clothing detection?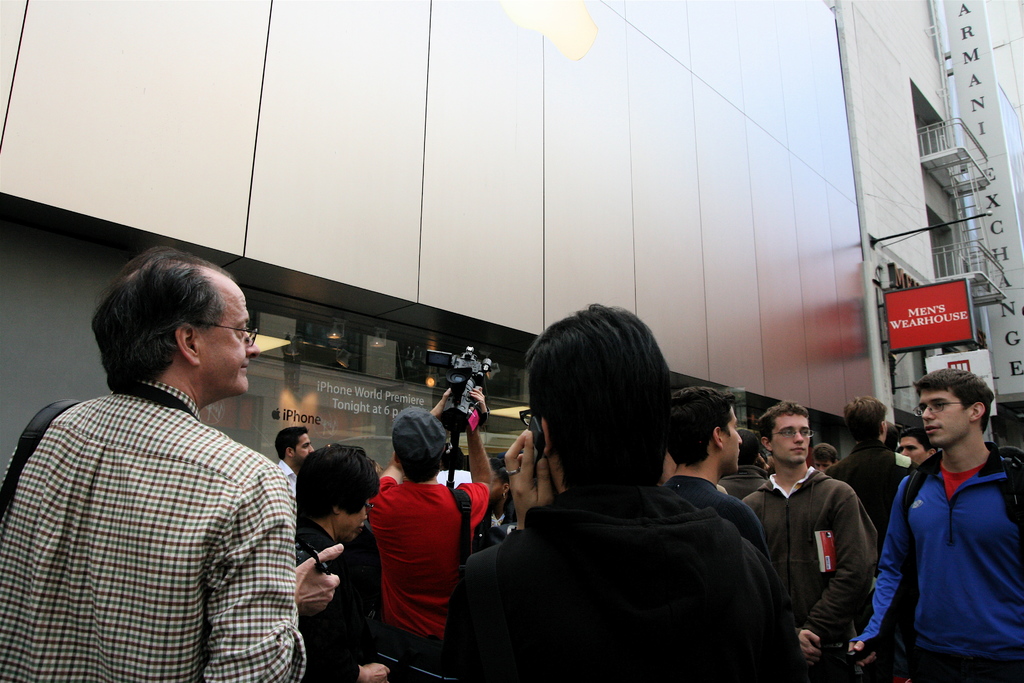
(438,477,819,682)
